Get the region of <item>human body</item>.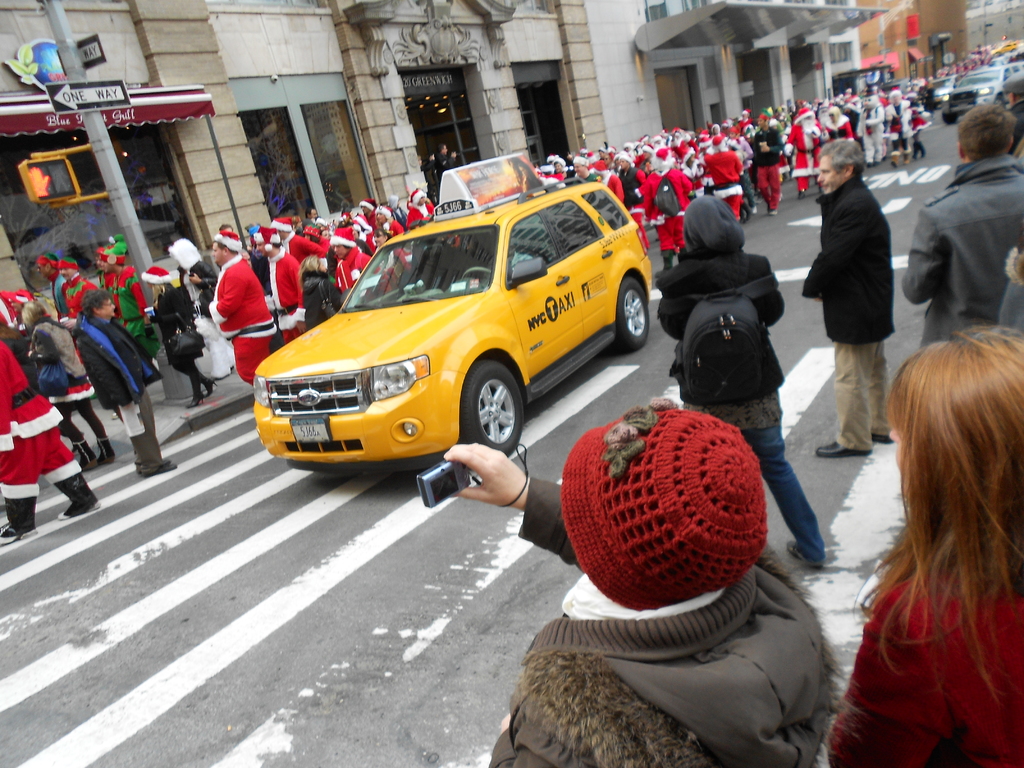
(79, 319, 179, 479).
